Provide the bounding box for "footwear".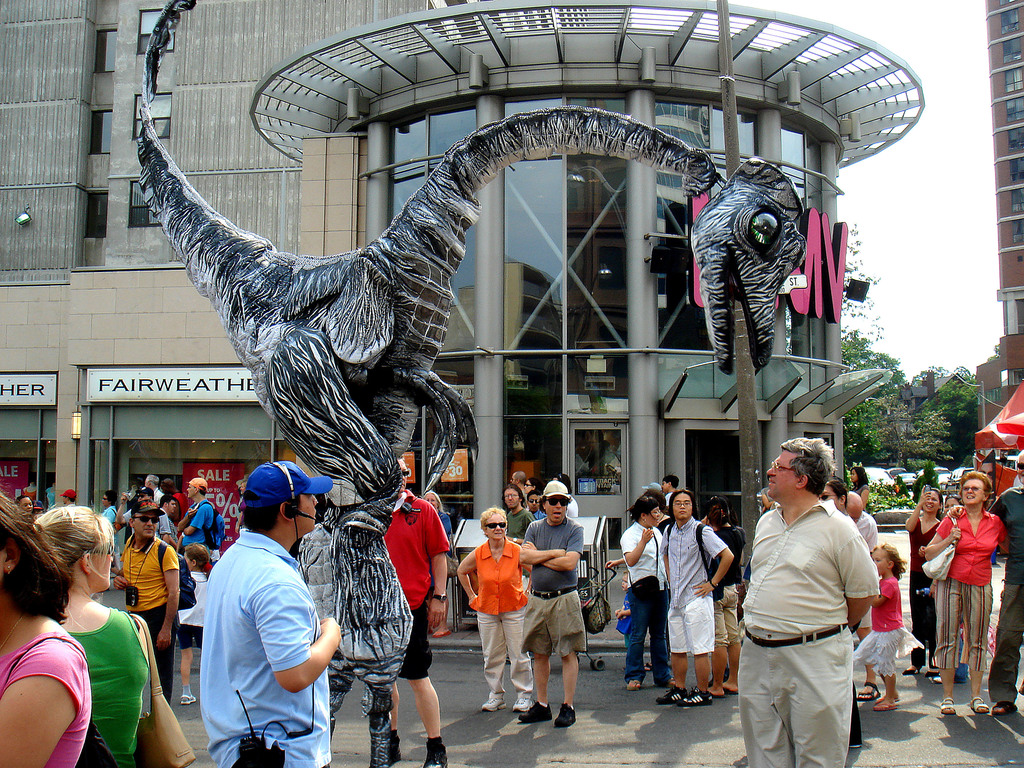
629 680 640 686.
